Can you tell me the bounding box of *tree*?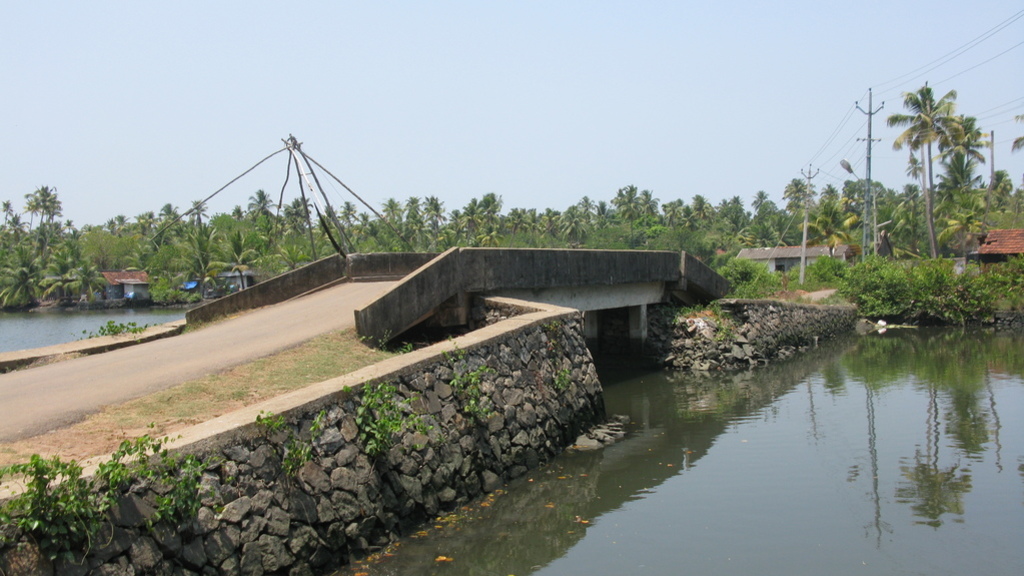
rect(445, 195, 502, 243).
